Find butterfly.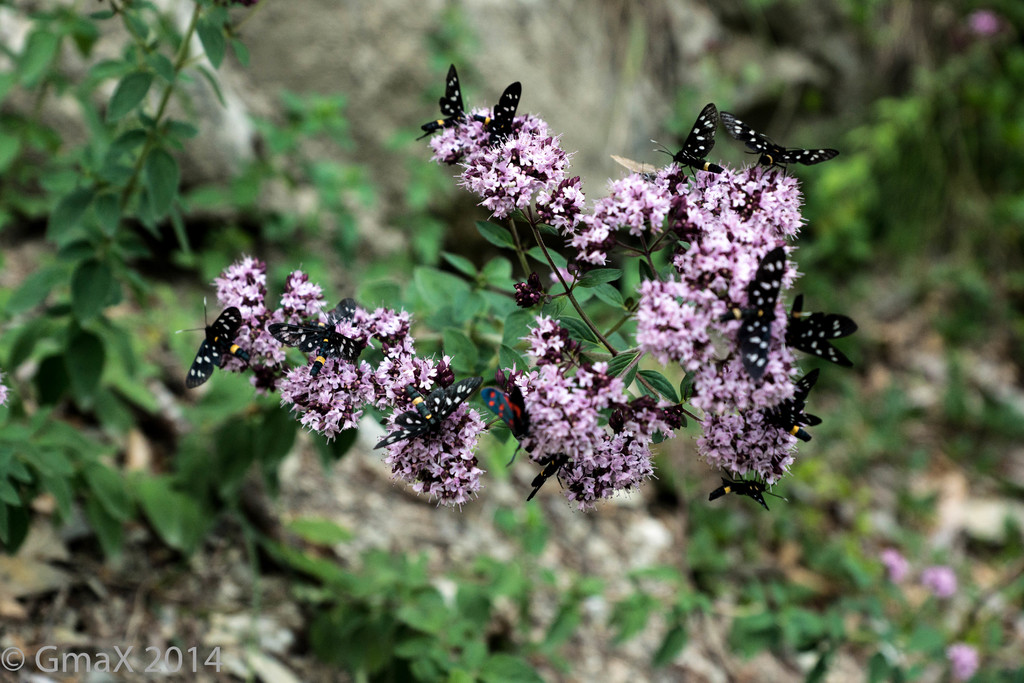
crop(482, 83, 524, 152).
